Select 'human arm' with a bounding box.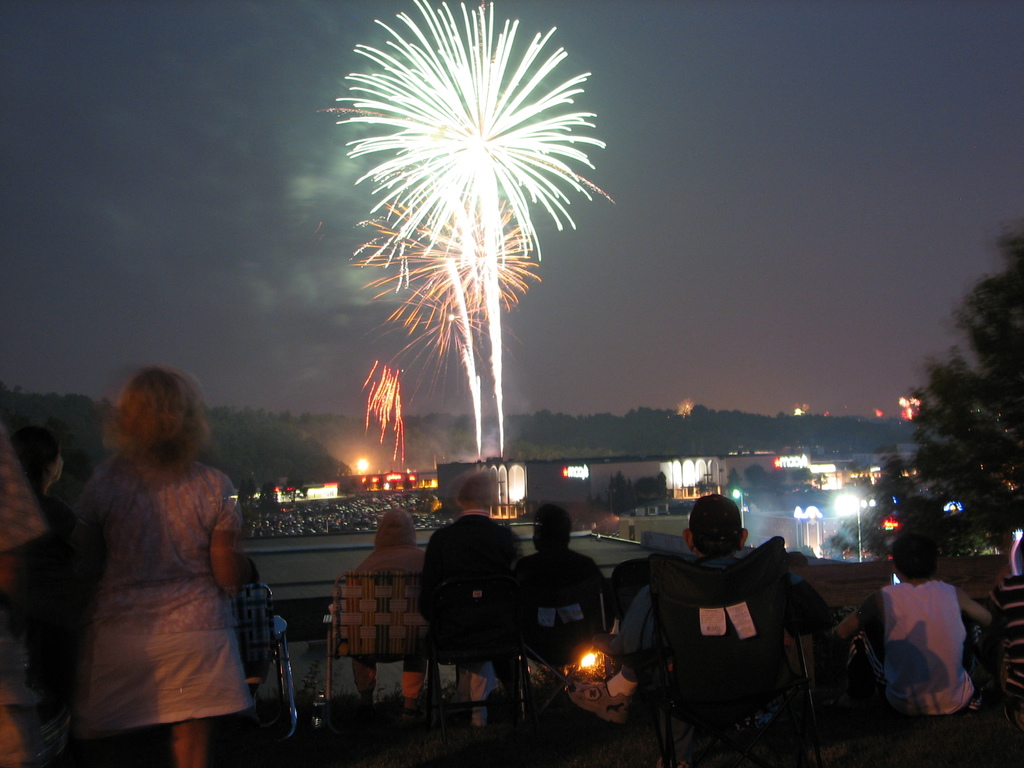
detection(832, 589, 883, 643).
